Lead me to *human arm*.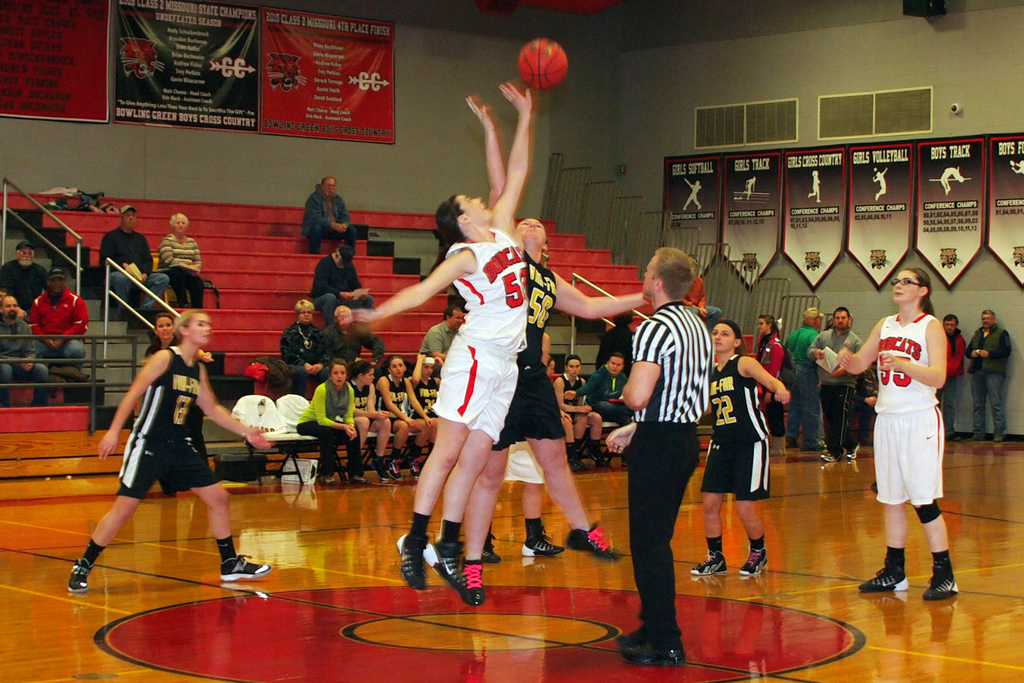
Lead to [314, 335, 333, 374].
